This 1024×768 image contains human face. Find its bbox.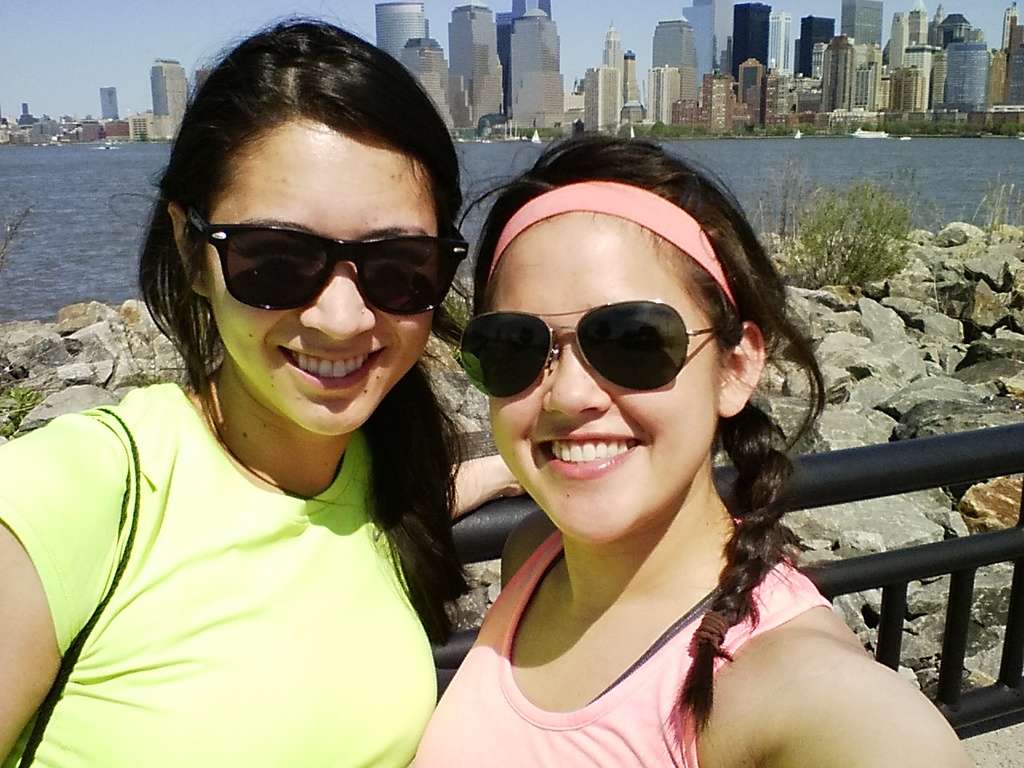
select_region(199, 114, 442, 435).
